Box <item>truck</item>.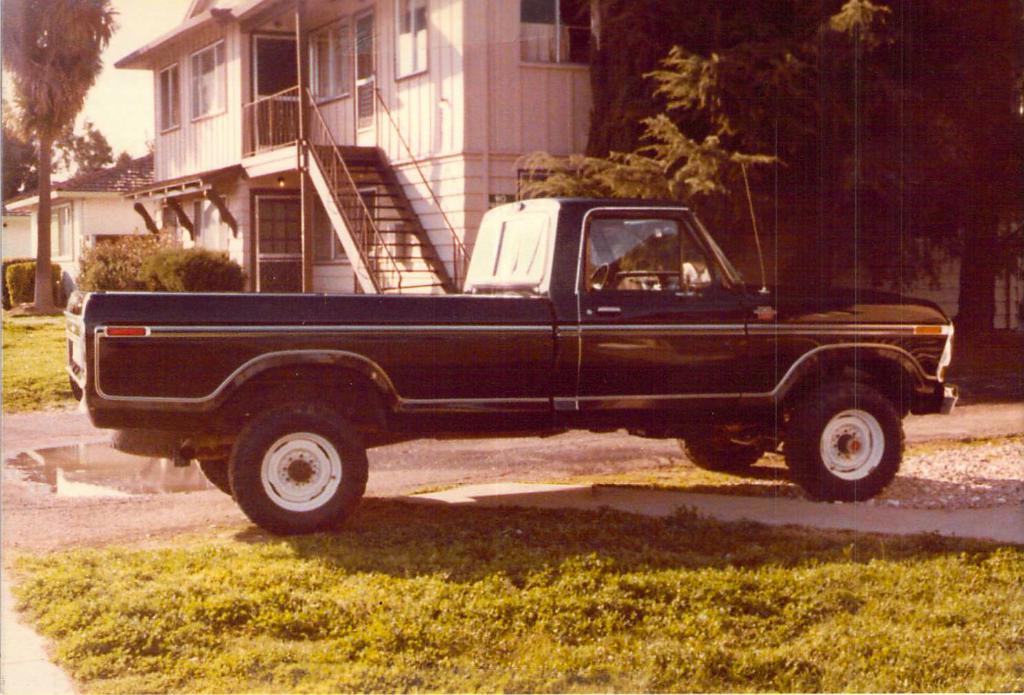
box=[43, 188, 979, 539].
